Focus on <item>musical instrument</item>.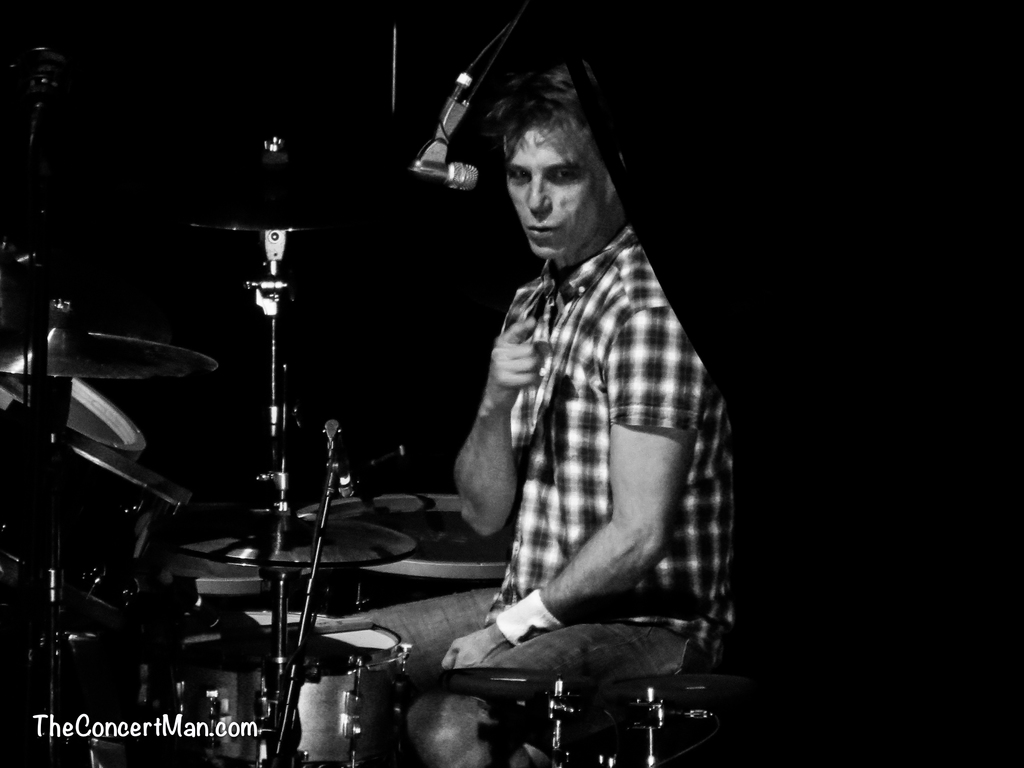
Focused at x1=596 y1=671 x2=780 y2=713.
